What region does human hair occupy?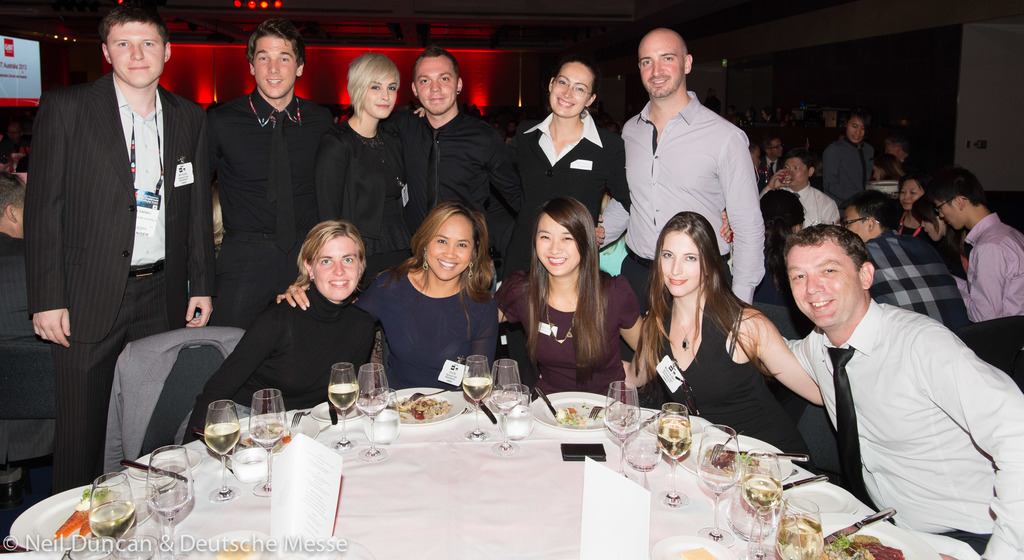
Rect(854, 184, 904, 235).
